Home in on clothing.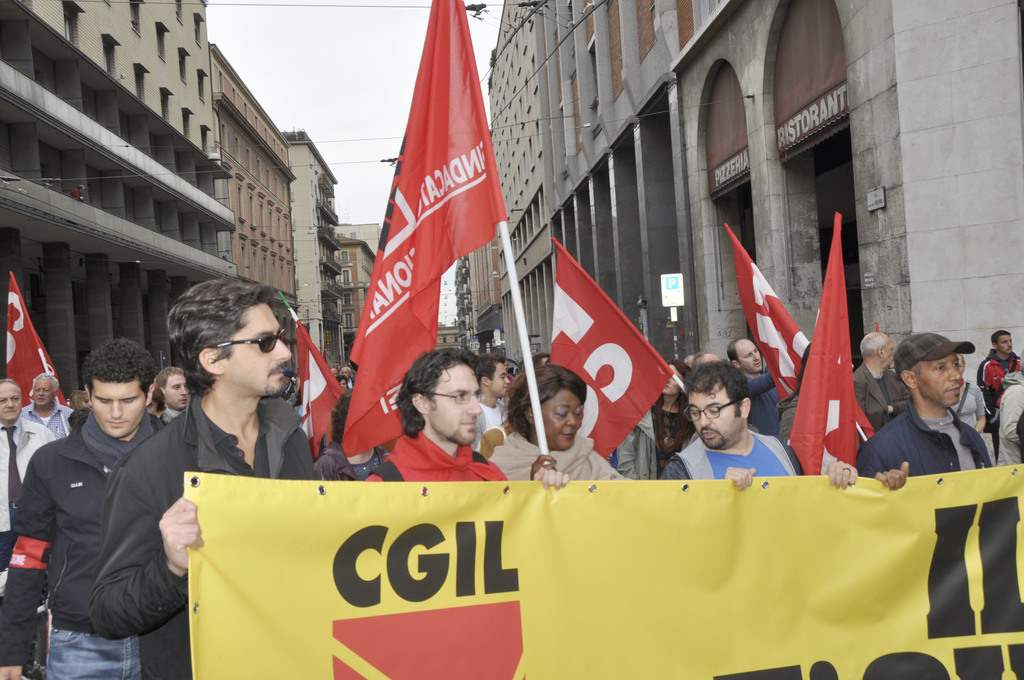
Homed in at {"left": 508, "top": 373, "right": 515, "bottom": 393}.
